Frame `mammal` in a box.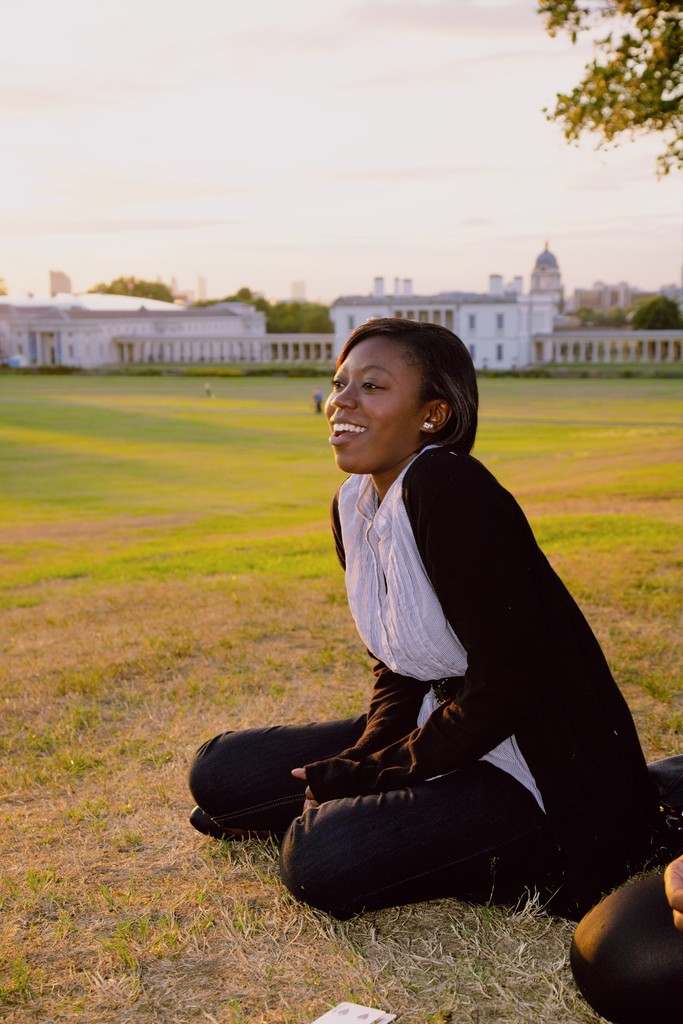
box=[188, 310, 678, 913].
